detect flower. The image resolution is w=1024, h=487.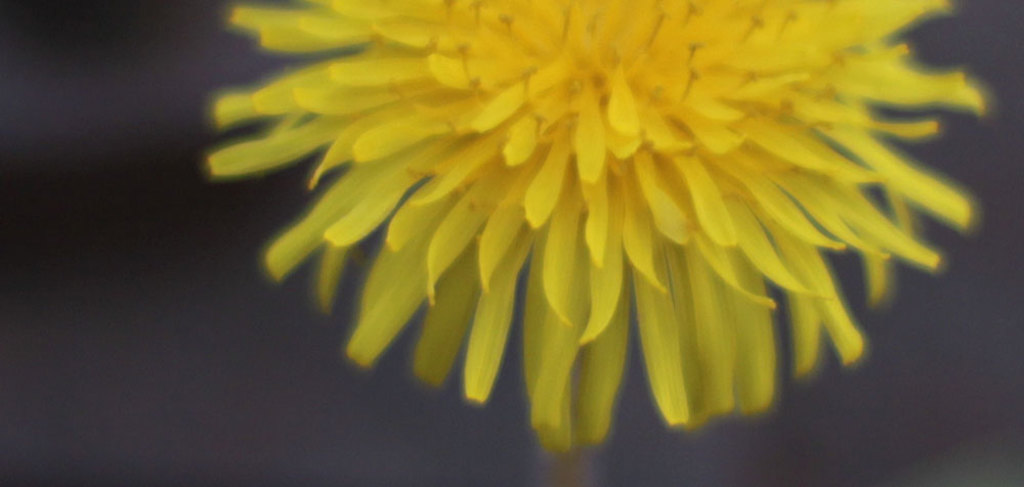
bbox=(207, 0, 983, 448).
